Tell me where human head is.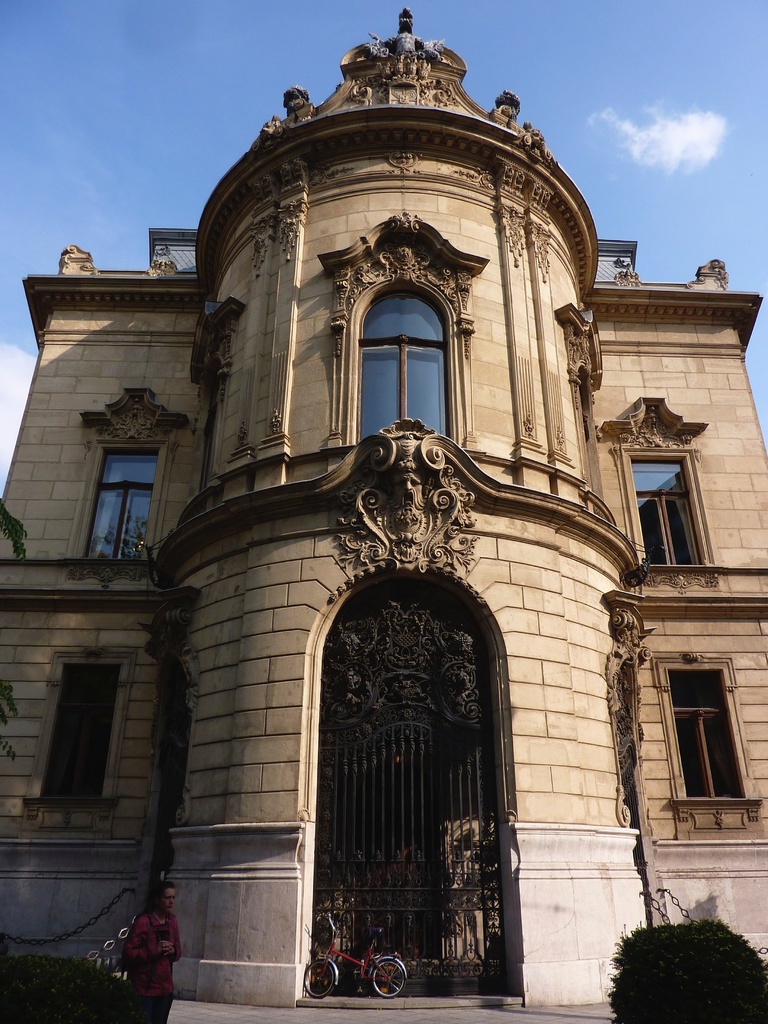
human head is at crop(148, 886, 174, 911).
